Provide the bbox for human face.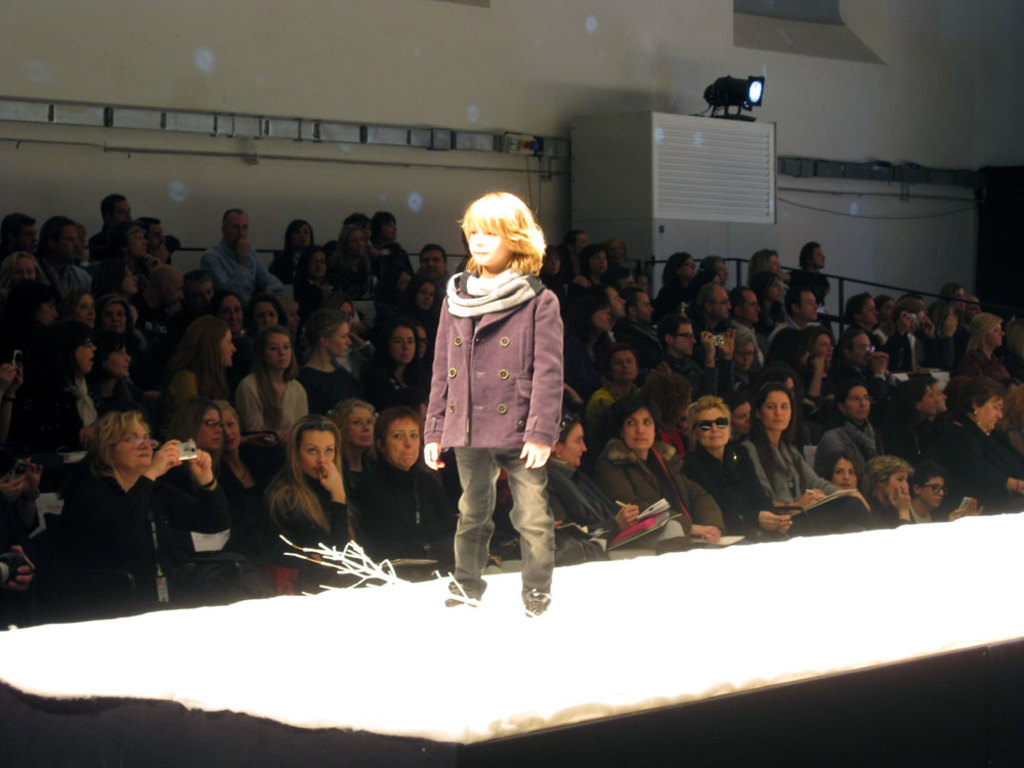
<box>351,406,377,445</box>.
